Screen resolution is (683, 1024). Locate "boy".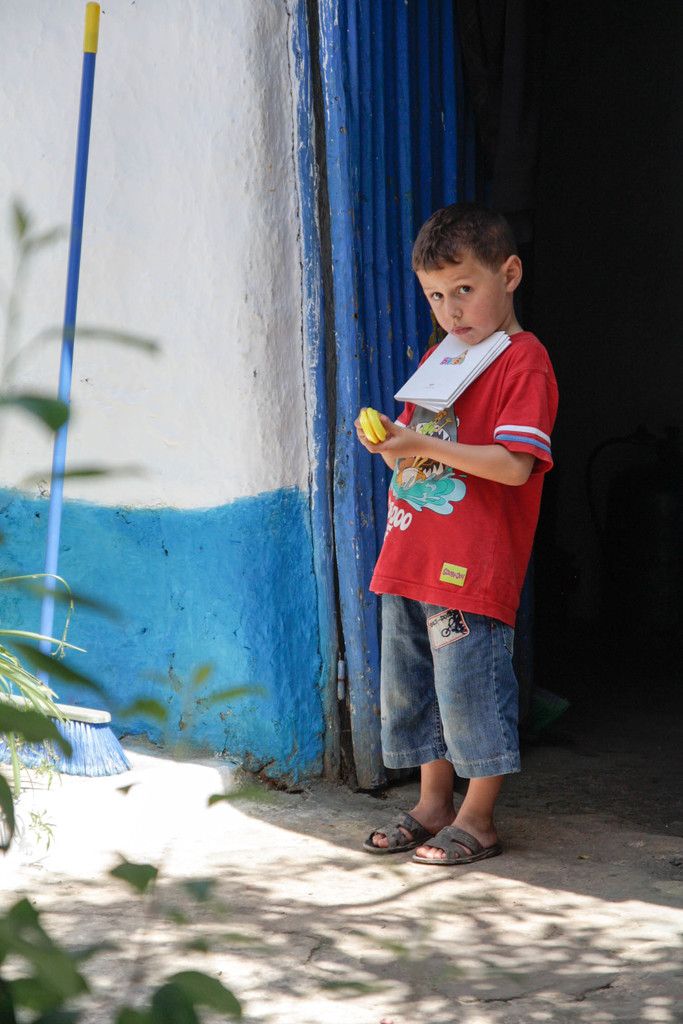
357 205 563 860.
